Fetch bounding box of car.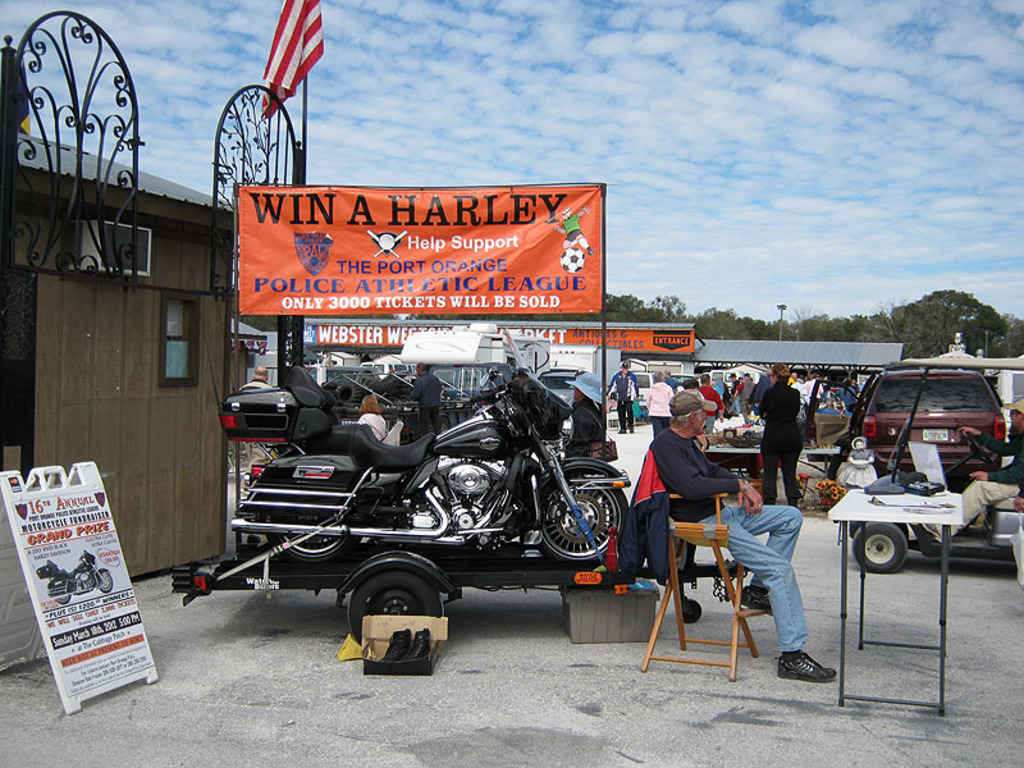
Bbox: [611,370,655,413].
